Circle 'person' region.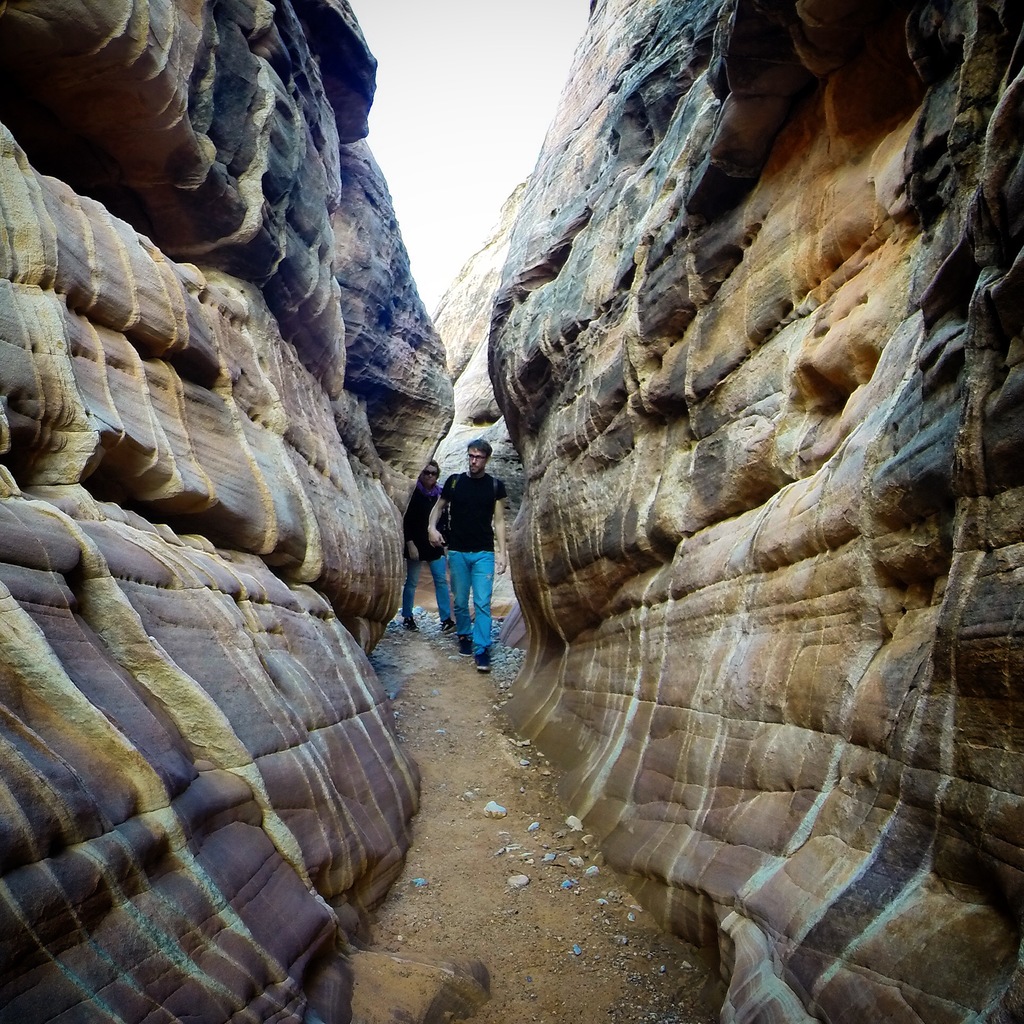
Region: (x1=399, y1=465, x2=457, y2=626).
